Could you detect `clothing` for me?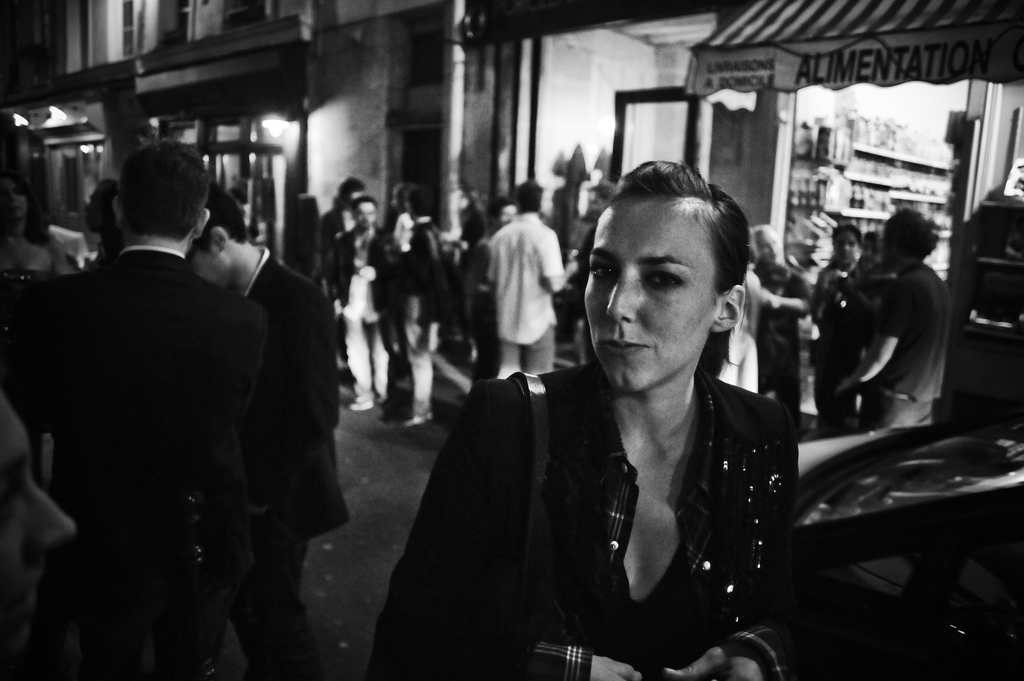
Detection result: pyautogui.locateOnScreen(241, 243, 346, 680).
